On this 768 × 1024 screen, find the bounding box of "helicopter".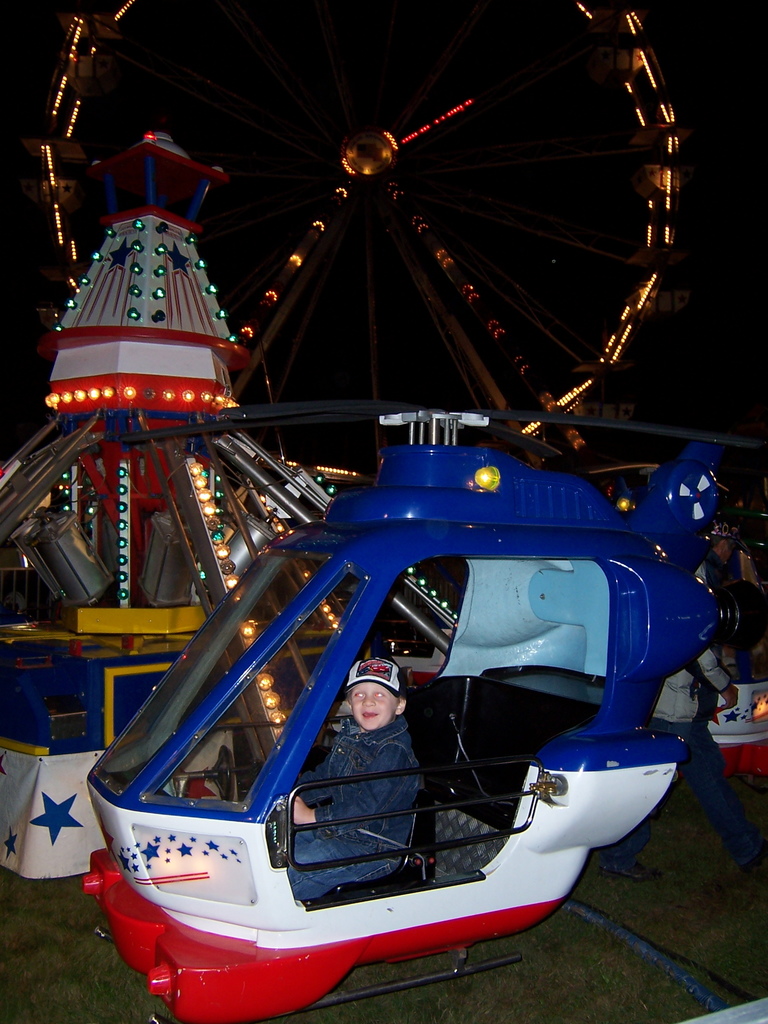
Bounding box: {"left": 81, "top": 401, "right": 767, "bottom": 1023}.
